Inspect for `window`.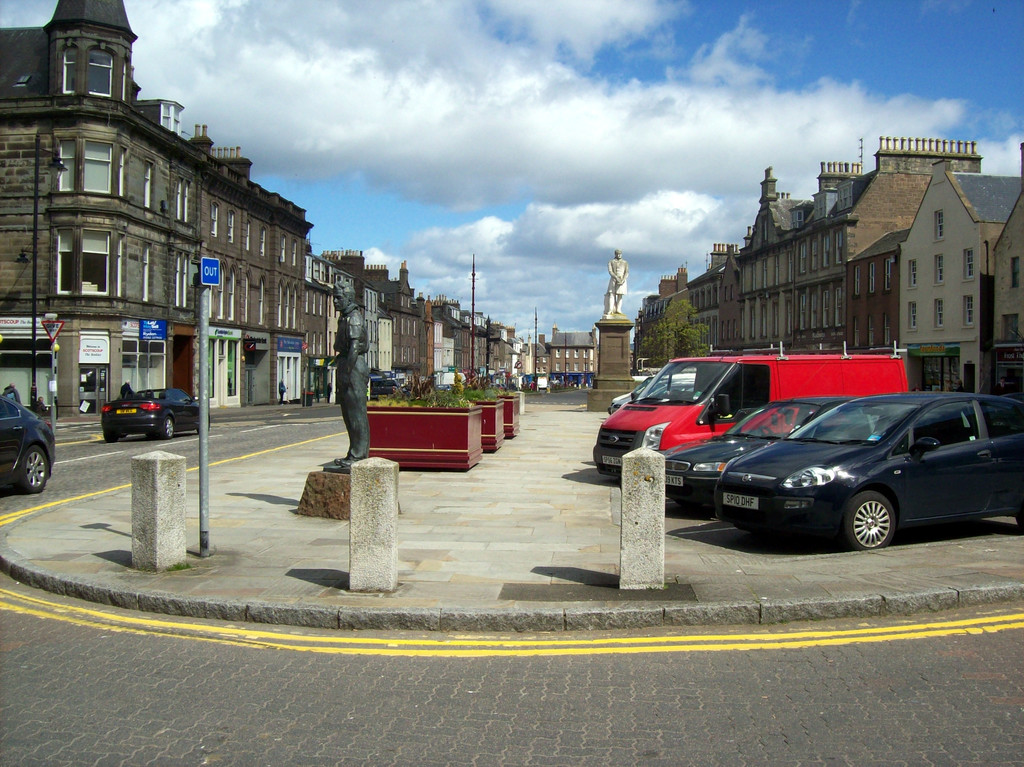
Inspection: left=227, top=205, right=241, bottom=247.
